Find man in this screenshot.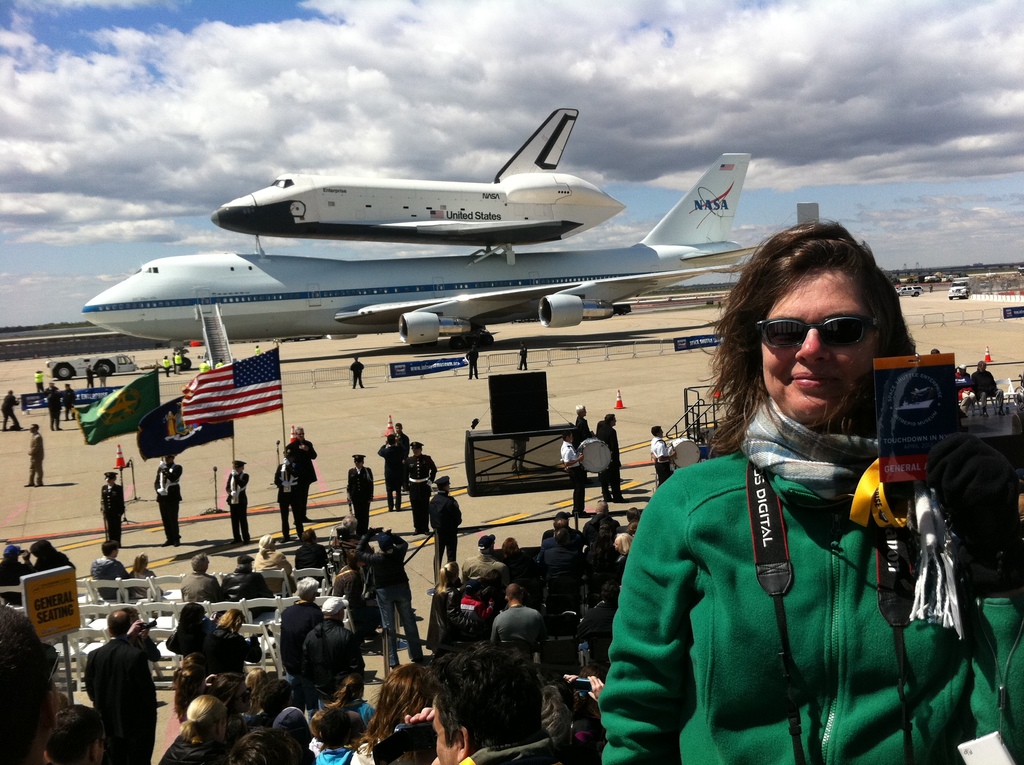
The bounding box for man is [651, 427, 675, 489].
